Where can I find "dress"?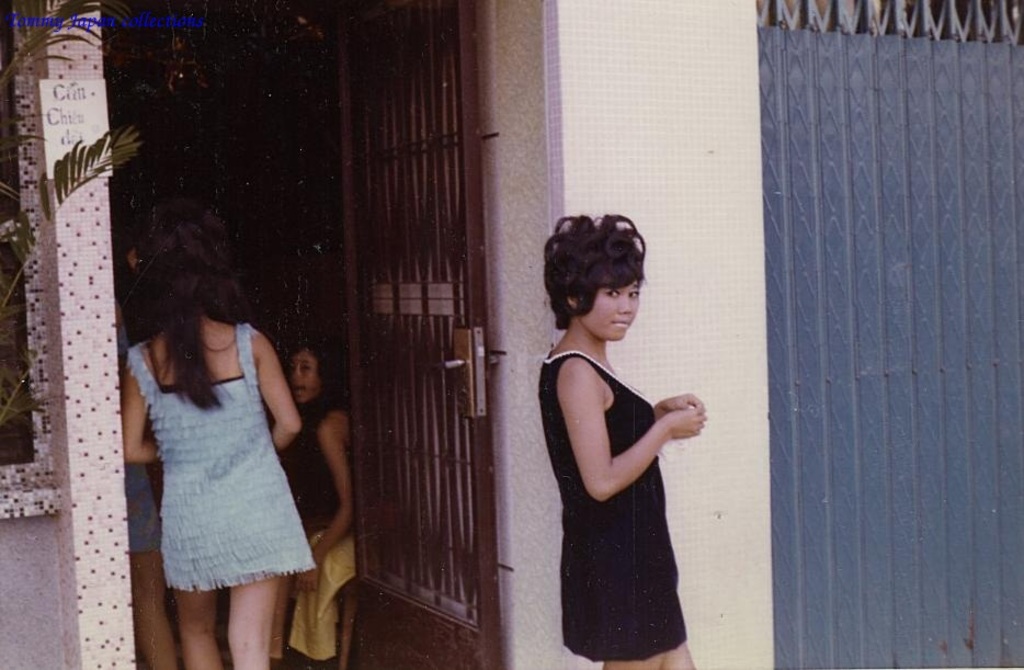
You can find it at box(128, 321, 315, 598).
